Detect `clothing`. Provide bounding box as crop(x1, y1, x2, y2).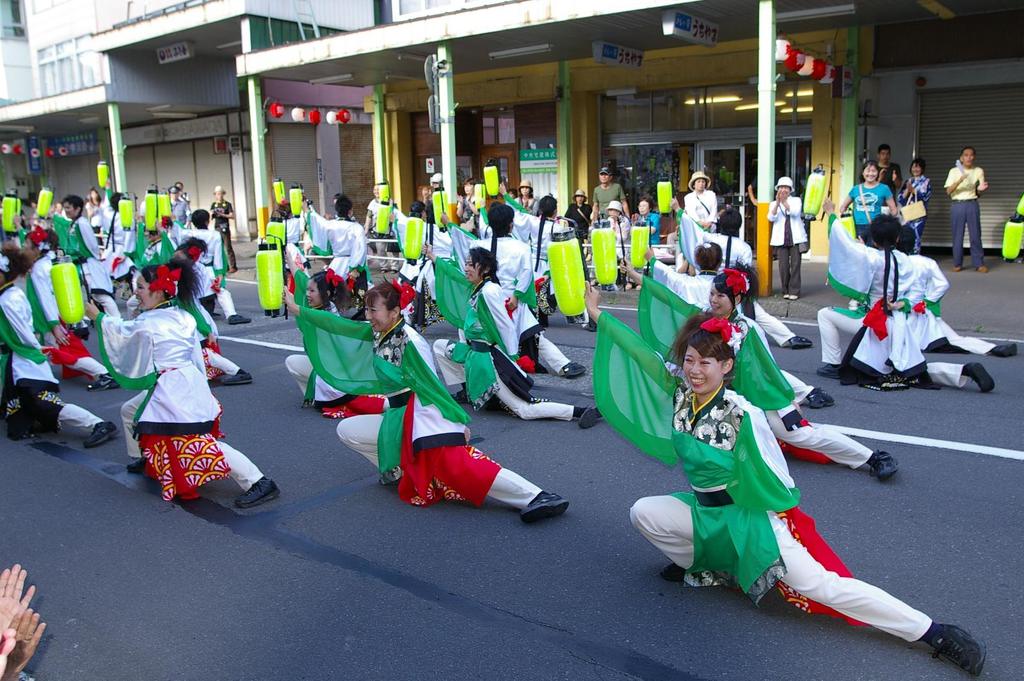
crop(900, 173, 931, 249).
